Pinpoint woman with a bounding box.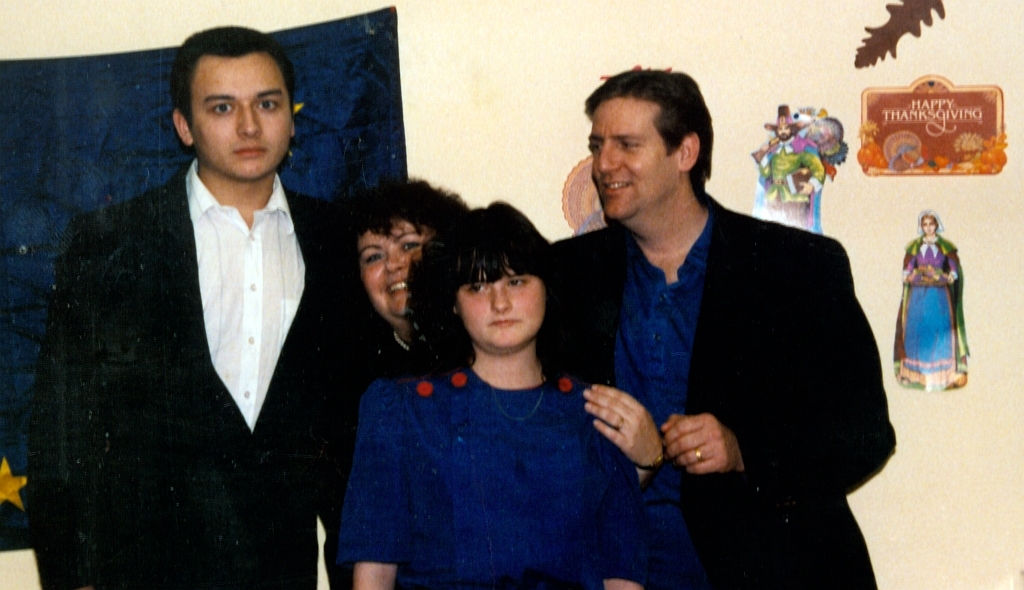
rect(902, 197, 973, 375).
